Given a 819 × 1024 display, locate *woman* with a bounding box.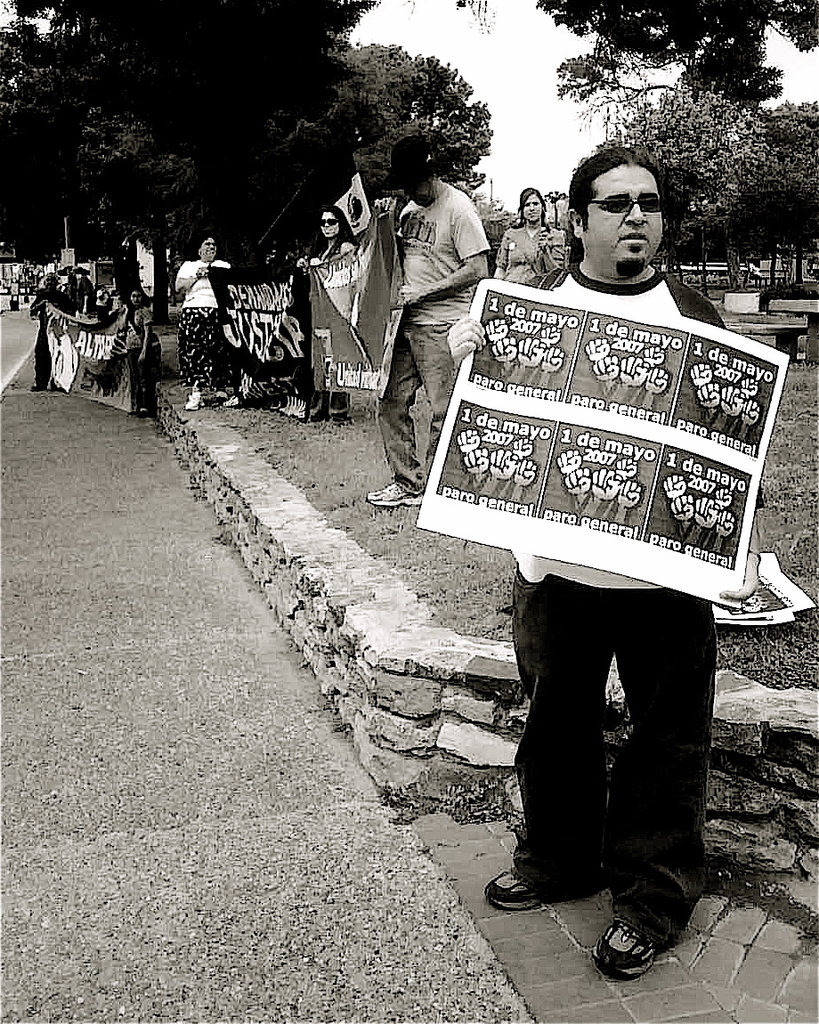
Located: locate(174, 234, 229, 414).
